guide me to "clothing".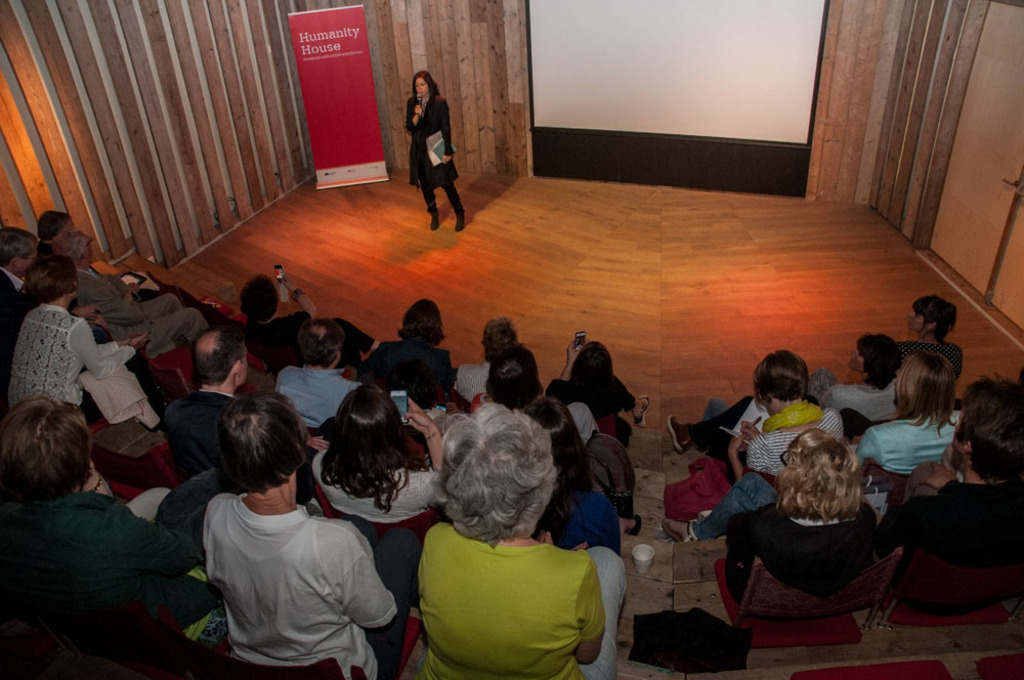
Guidance: 538,381,648,405.
